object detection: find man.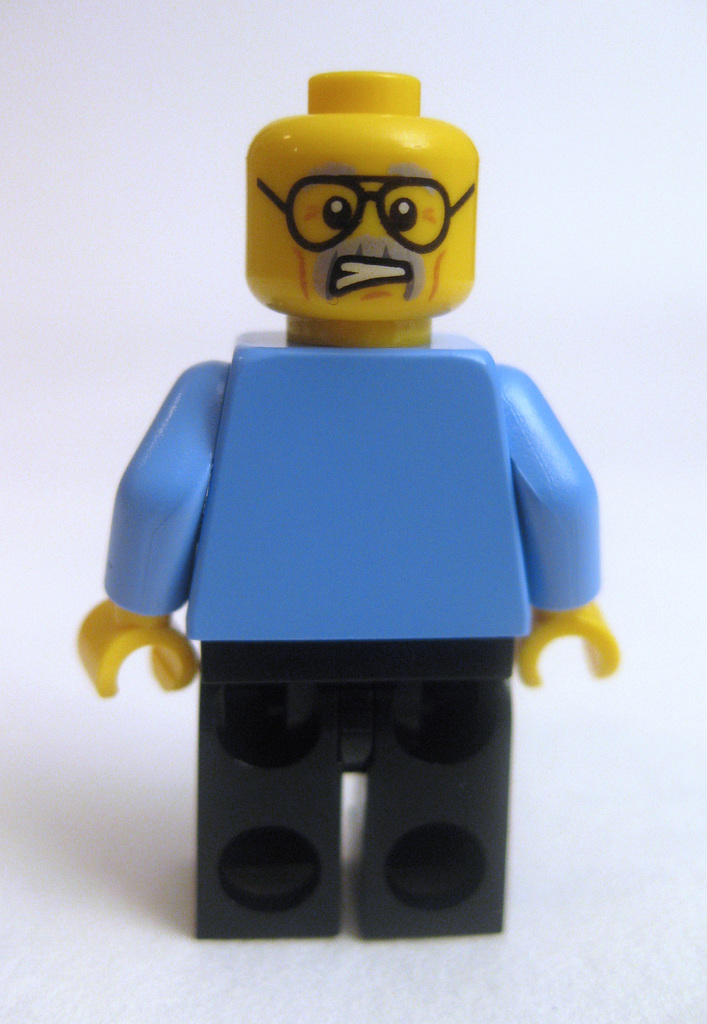
[76, 70, 624, 941].
